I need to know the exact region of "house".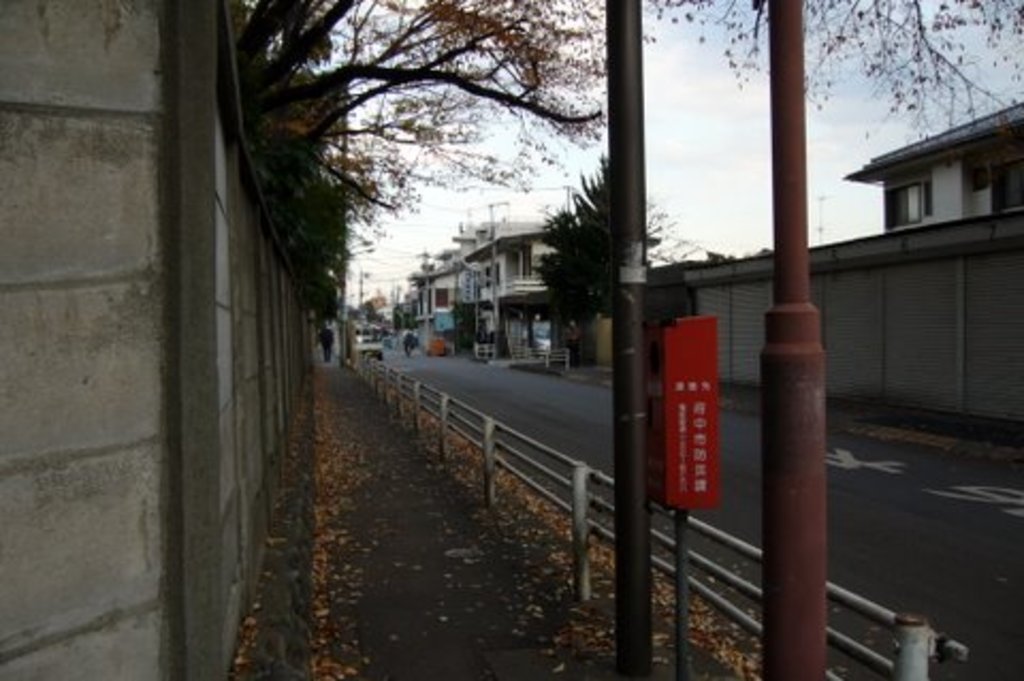
Region: [x1=399, y1=218, x2=559, y2=371].
